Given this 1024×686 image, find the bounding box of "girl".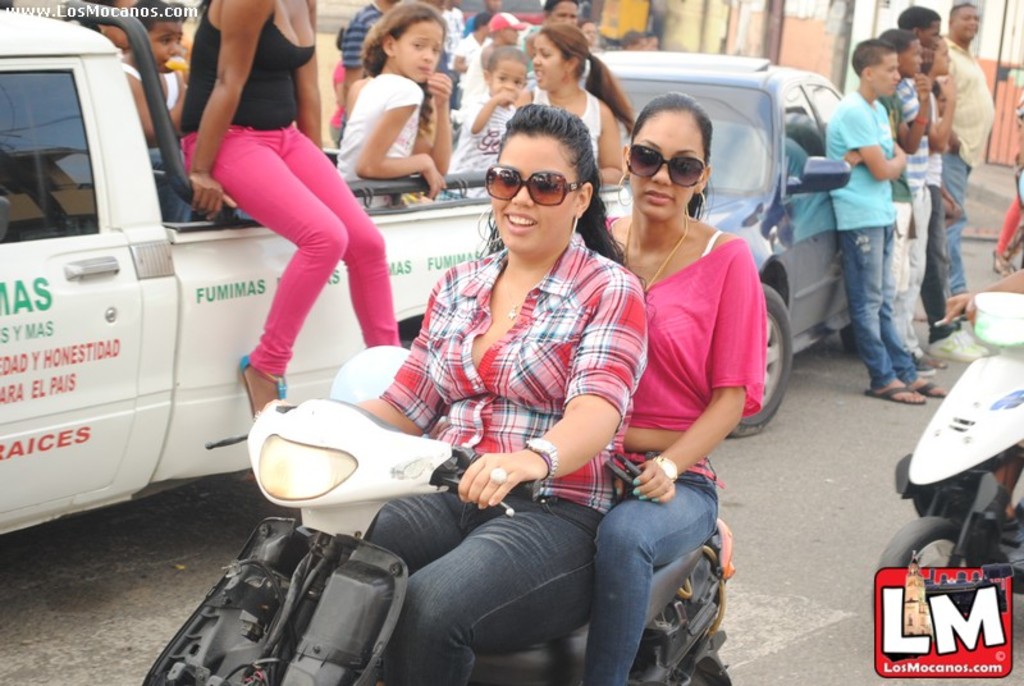
left=337, top=0, right=452, bottom=197.
